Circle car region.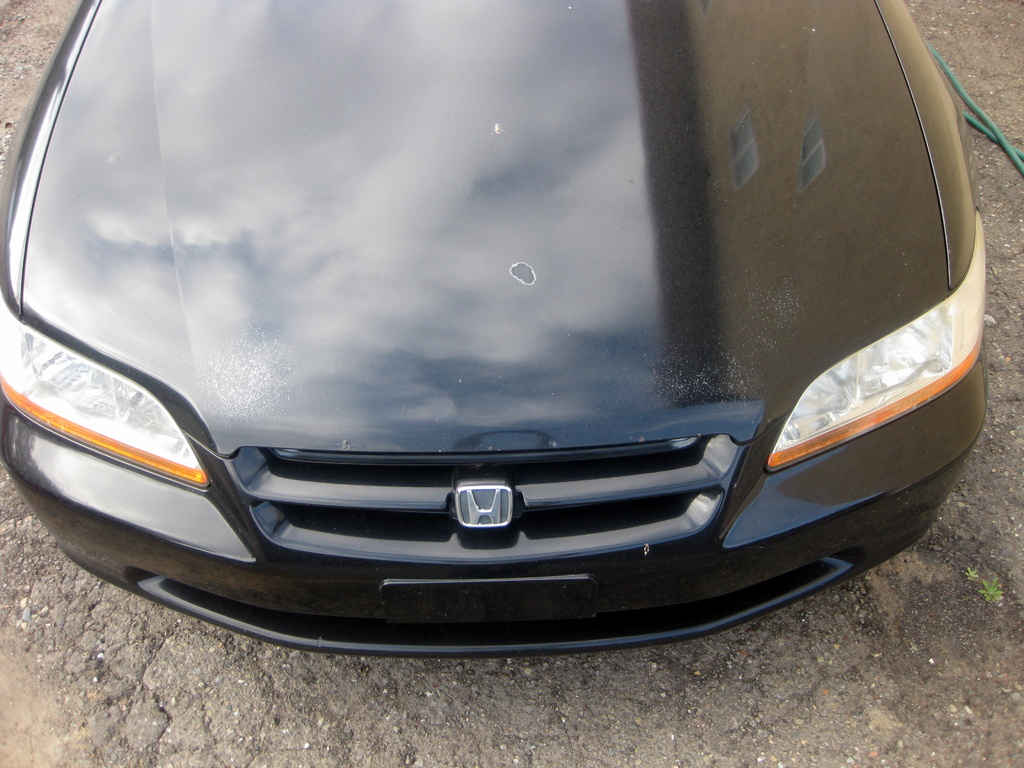
Region: detection(27, 81, 947, 678).
